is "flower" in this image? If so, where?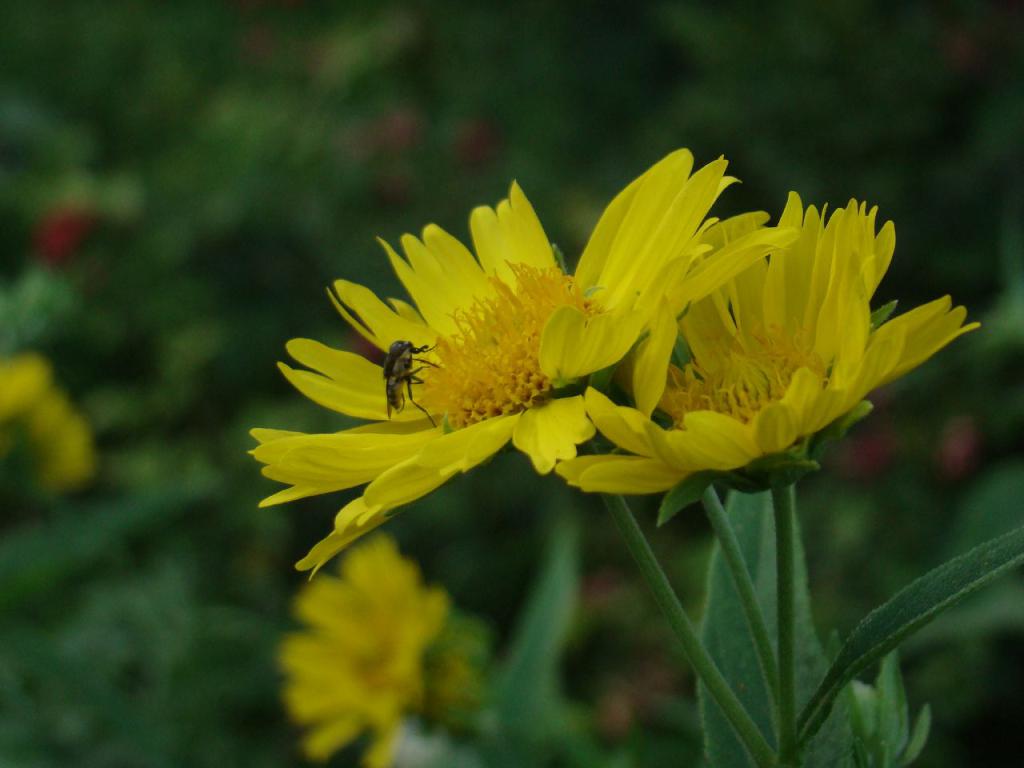
Yes, at (0,349,90,505).
